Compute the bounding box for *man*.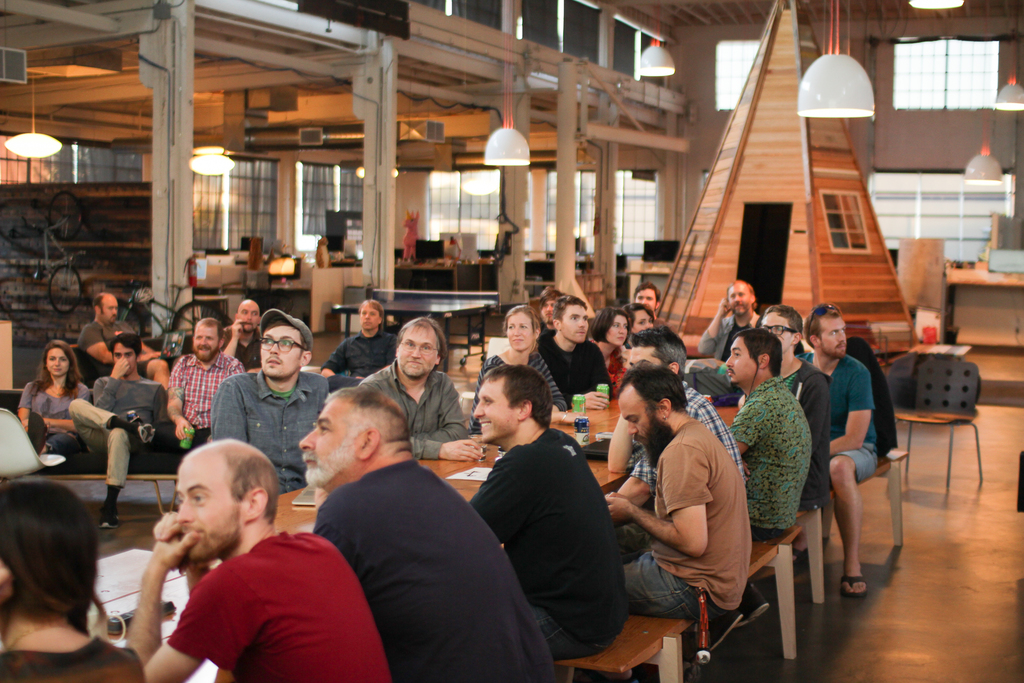
{"x1": 539, "y1": 293, "x2": 607, "y2": 408}.
